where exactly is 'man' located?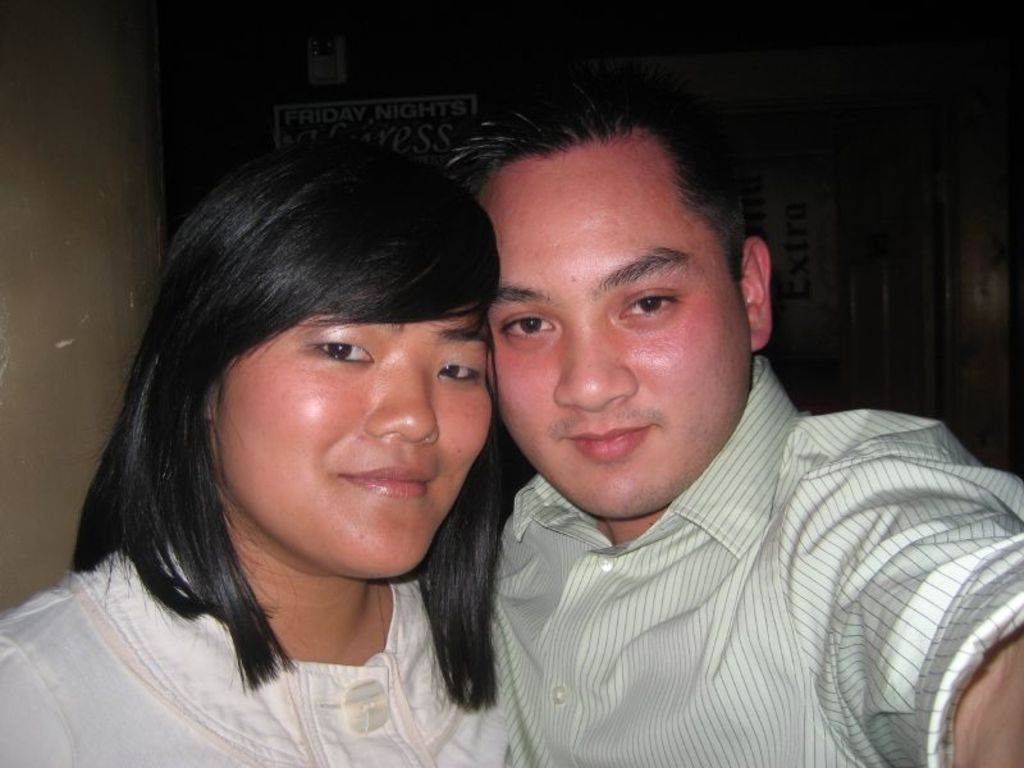
Its bounding box is Rect(383, 90, 1006, 760).
